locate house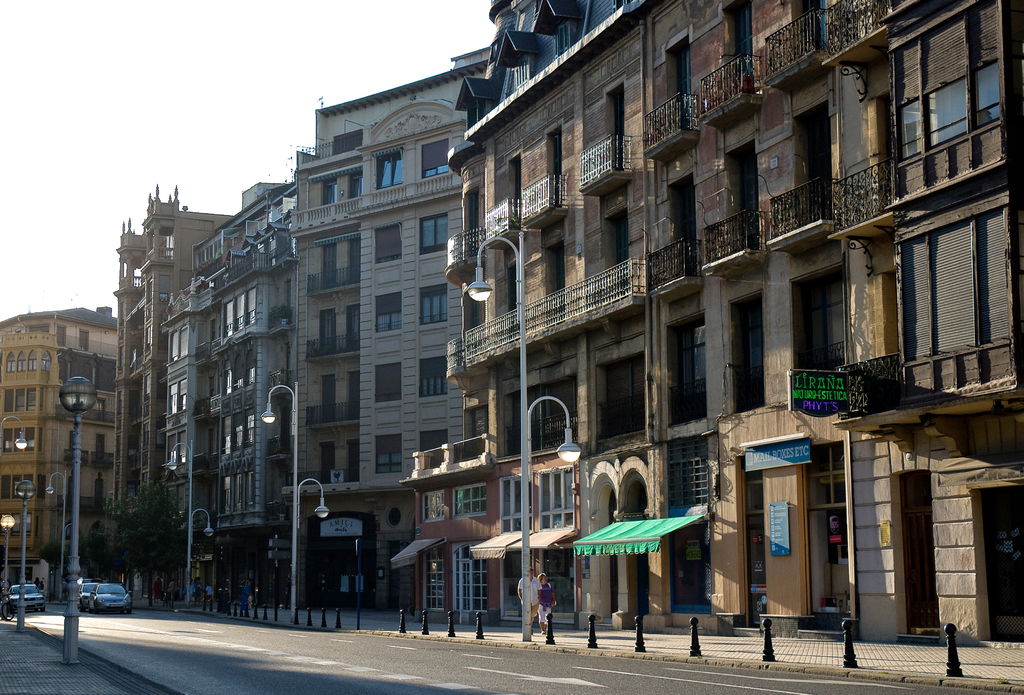
[397,0,1023,649]
